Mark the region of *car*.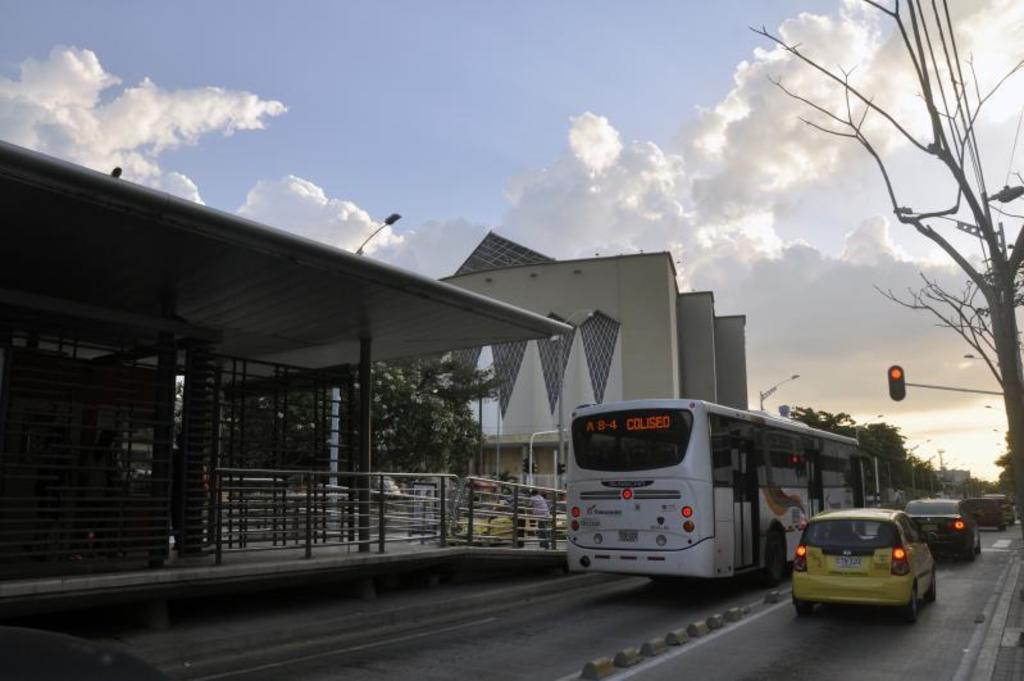
Region: [x1=549, y1=499, x2=565, y2=537].
